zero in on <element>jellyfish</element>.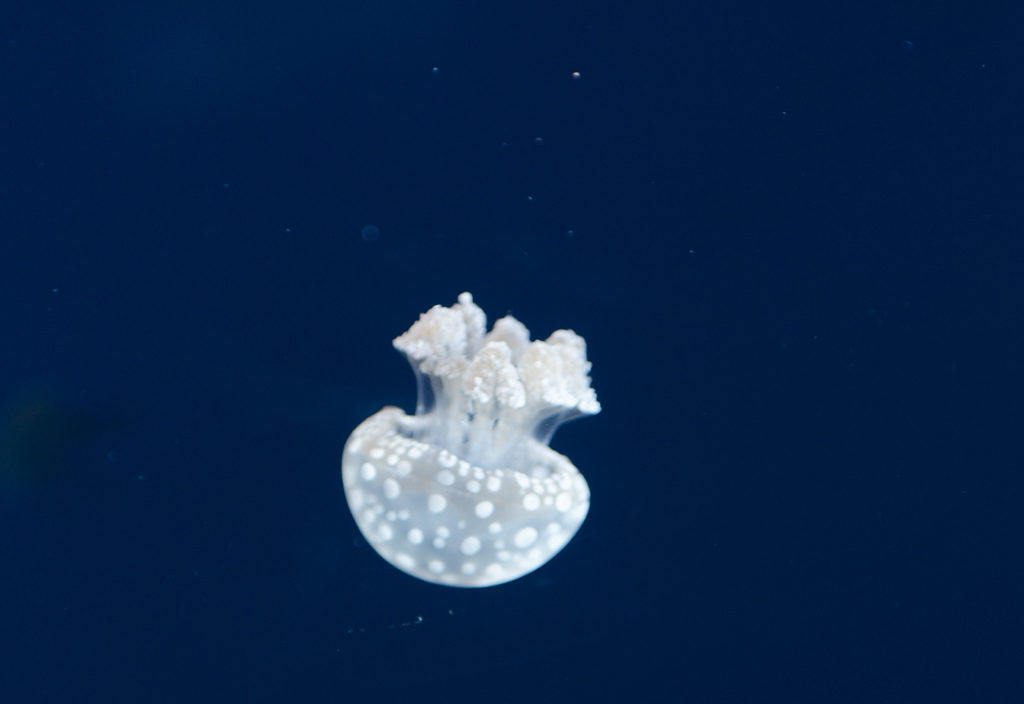
Zeroed in: 337/285/602/591.
